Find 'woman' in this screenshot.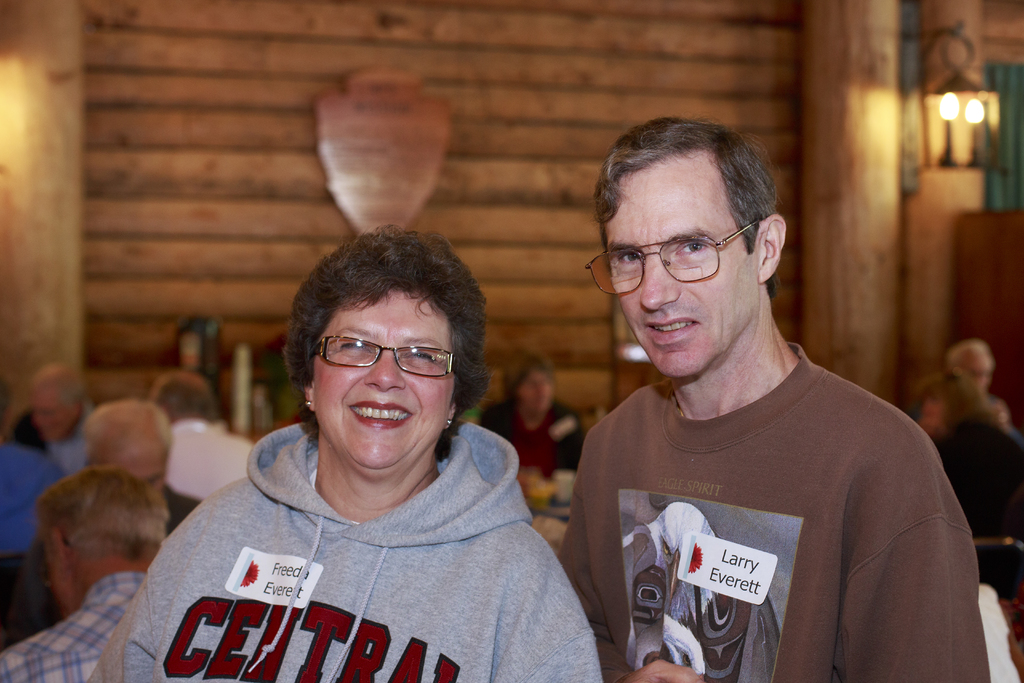
The bounding box for 'woman' is pyautogui.locateOnScreen(161, 220, 592, 682).
